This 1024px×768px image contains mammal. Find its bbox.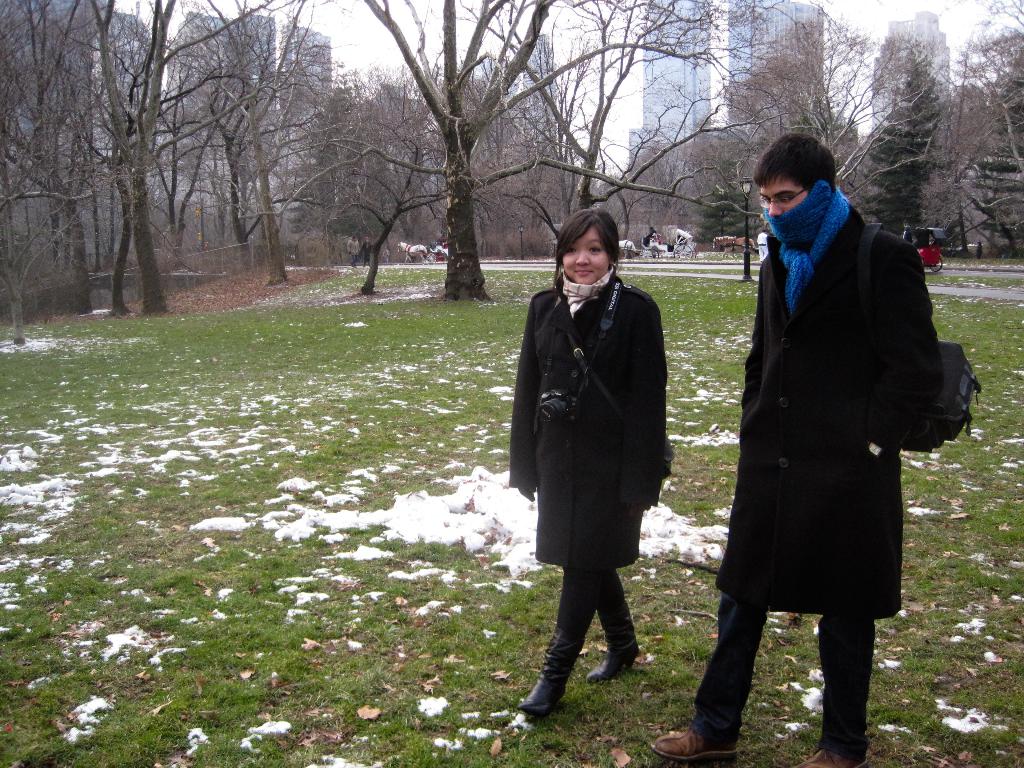
[396,240,426,262].
